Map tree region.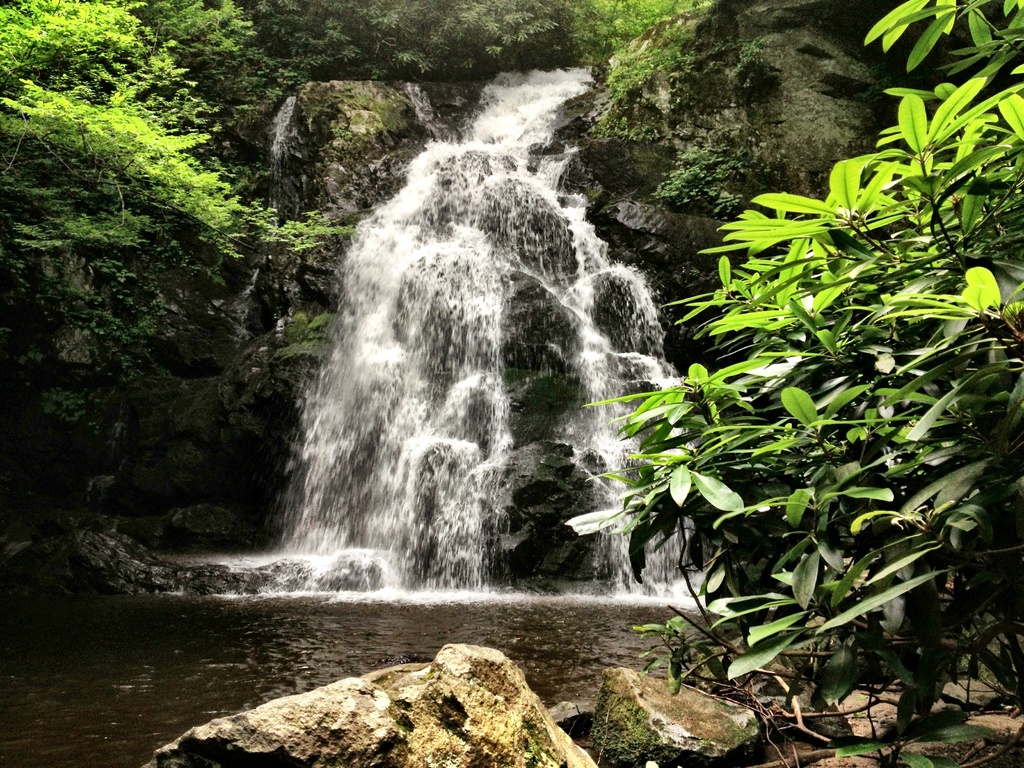
Mapped to x1=572, y1=0, x2=1023, y2=767.
